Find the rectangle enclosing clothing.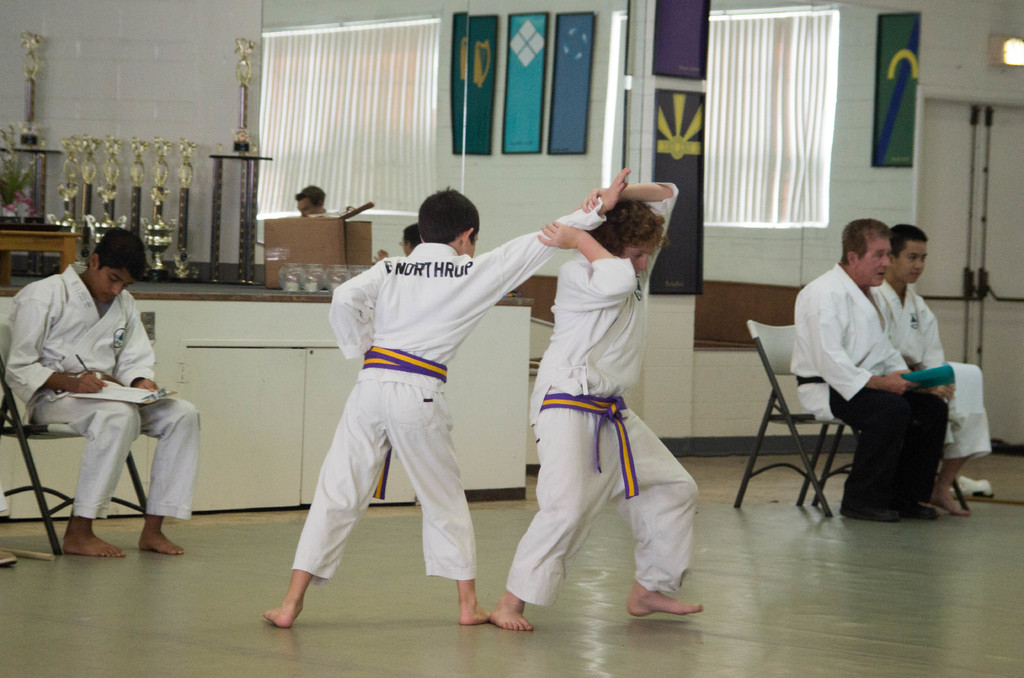
47:372:198:535.
